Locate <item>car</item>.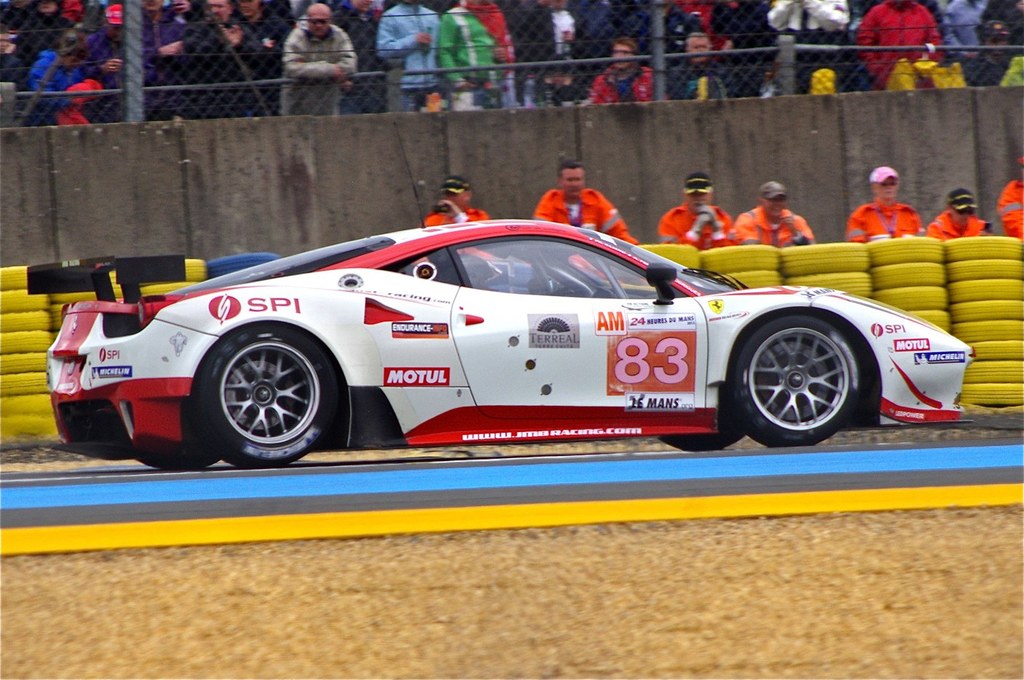
Bounding box: (left=33, top=213, right=975, bottom=460).
